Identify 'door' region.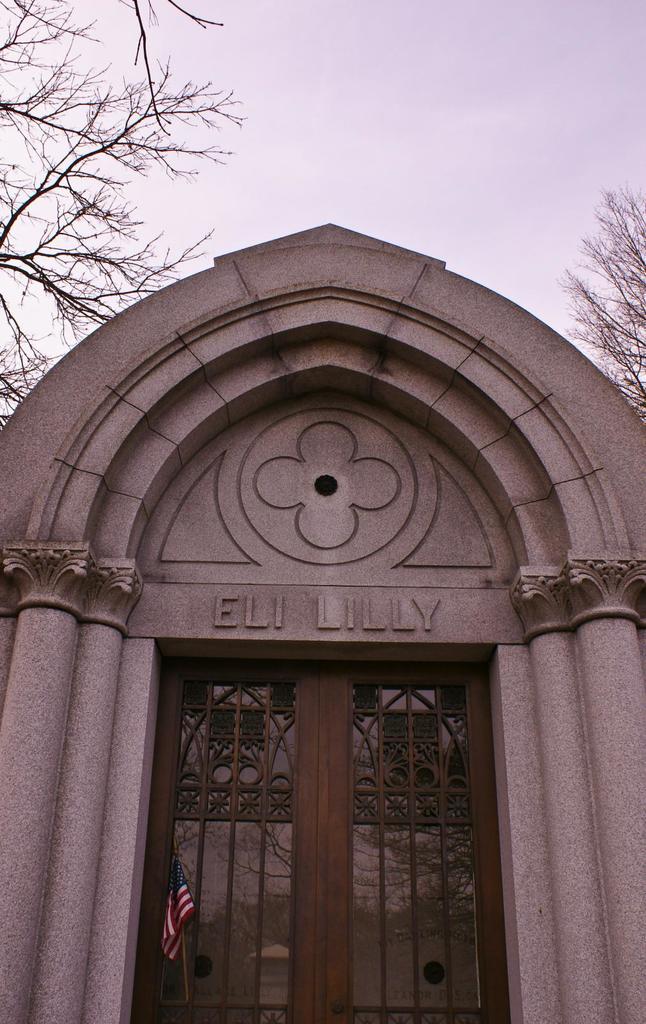
Region: crop(155, 634, 487, 1002).
